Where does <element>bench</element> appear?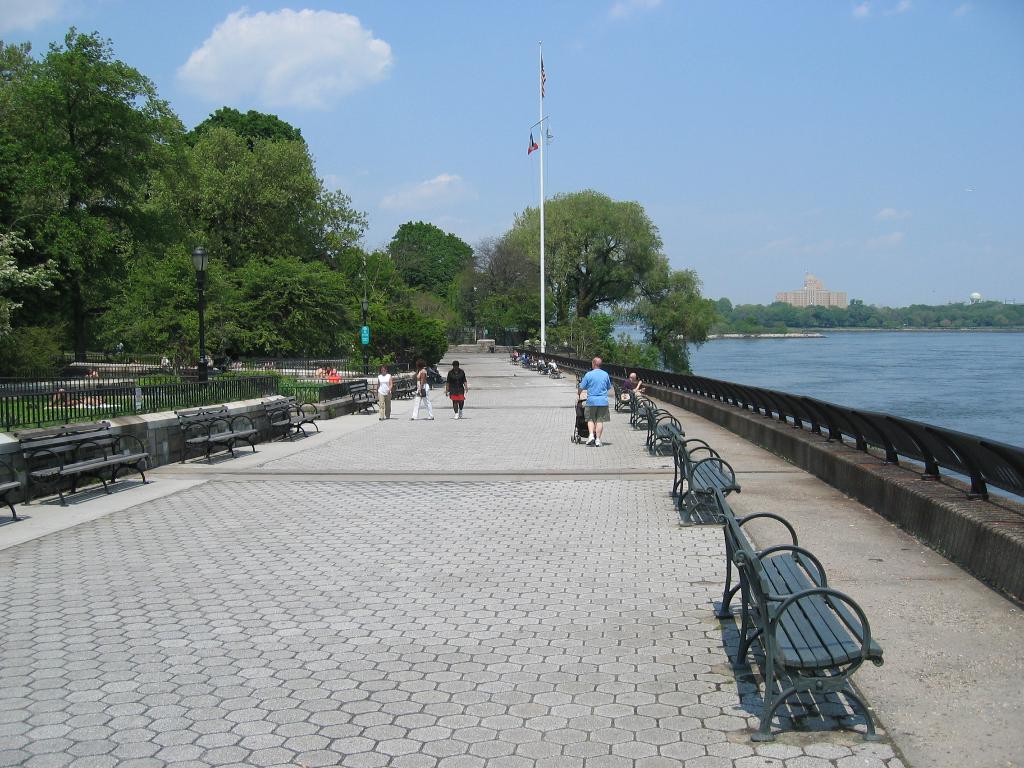
Appears at x1=645 y1=412 x2=694 y2=458.
